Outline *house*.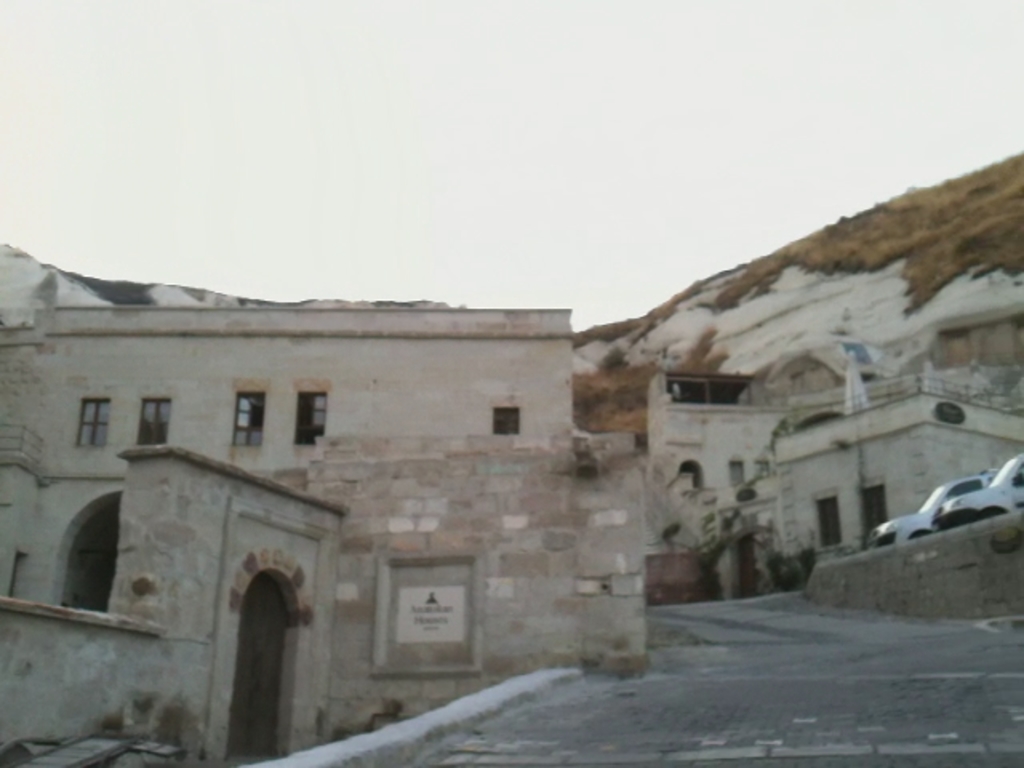
Outline: {"x1": 45, "y1": 238, "x2": 792, "y2": 701}.
